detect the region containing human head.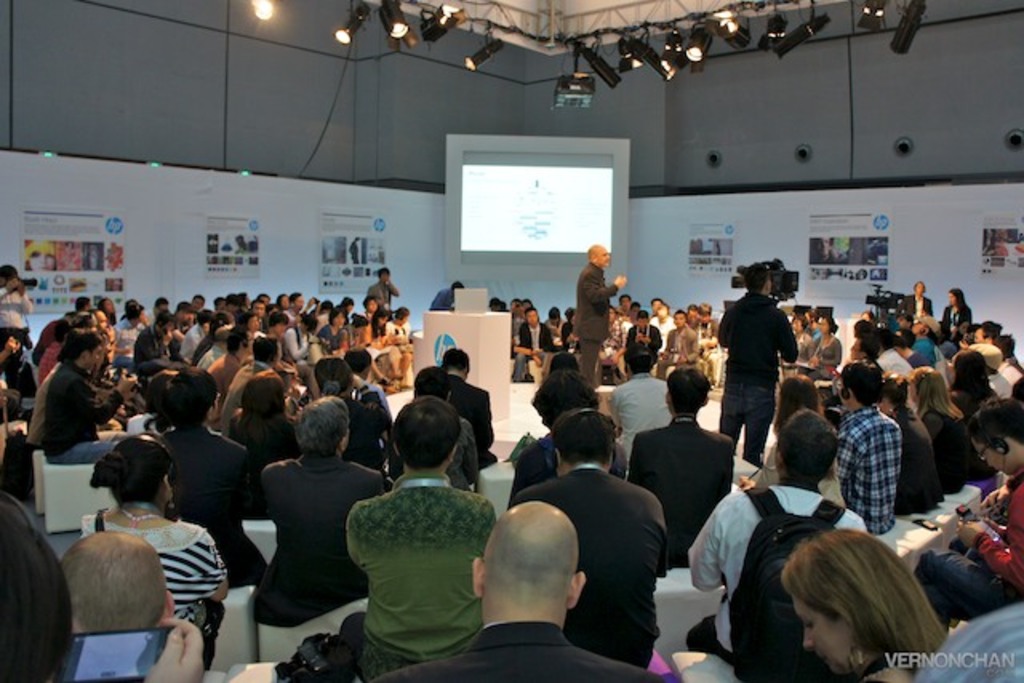
<bbox>781, 529, 939, 678</bbox>.
